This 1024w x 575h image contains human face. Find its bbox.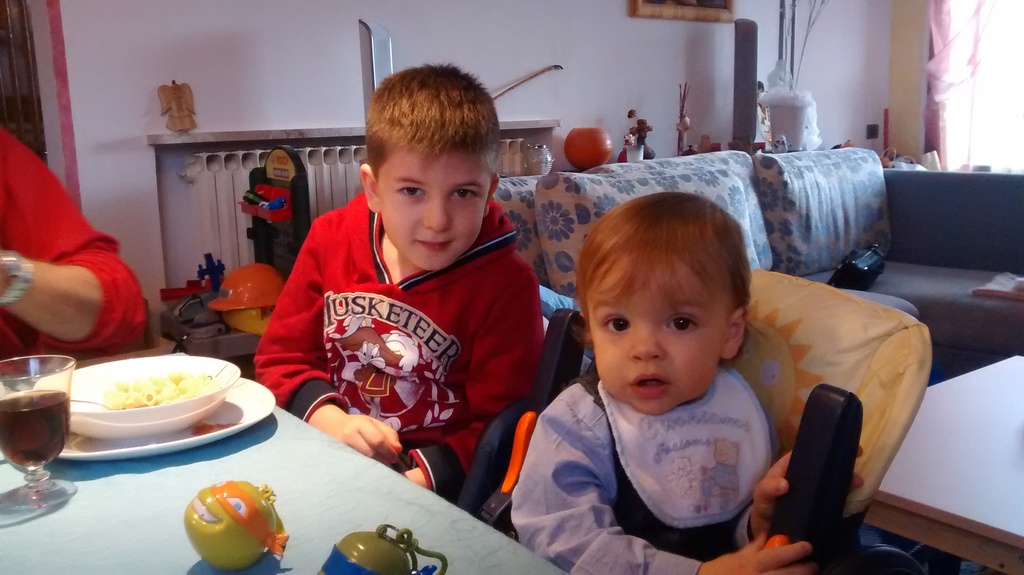
detection(381, 140, 491, 271).
